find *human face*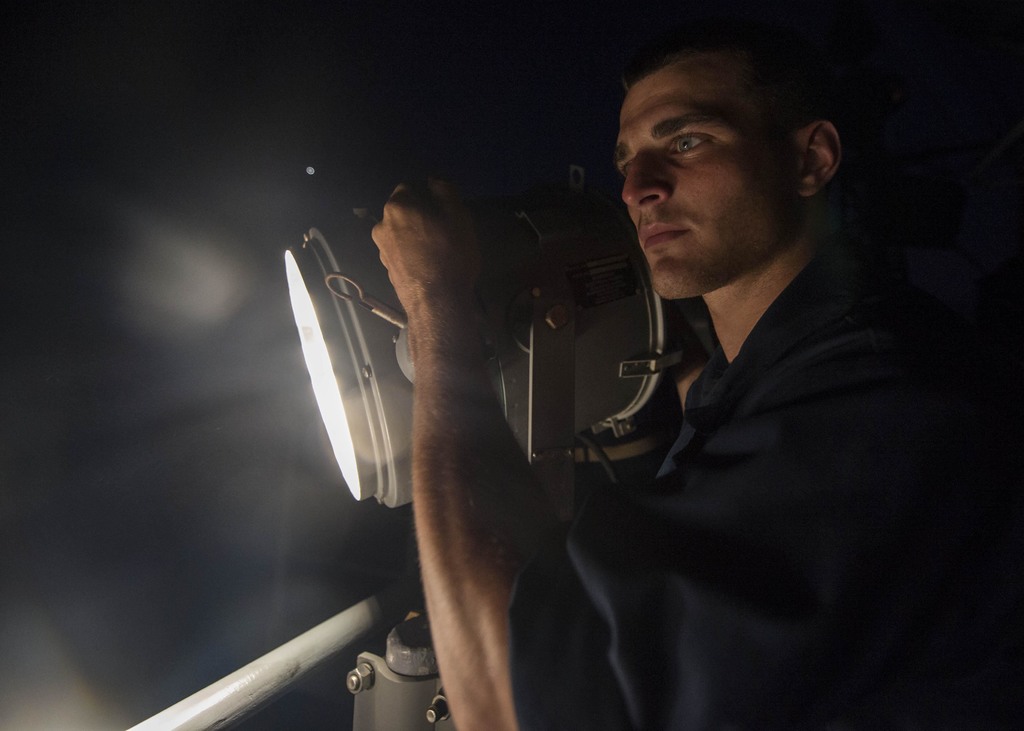
crop(609, 54, 798, 297)
